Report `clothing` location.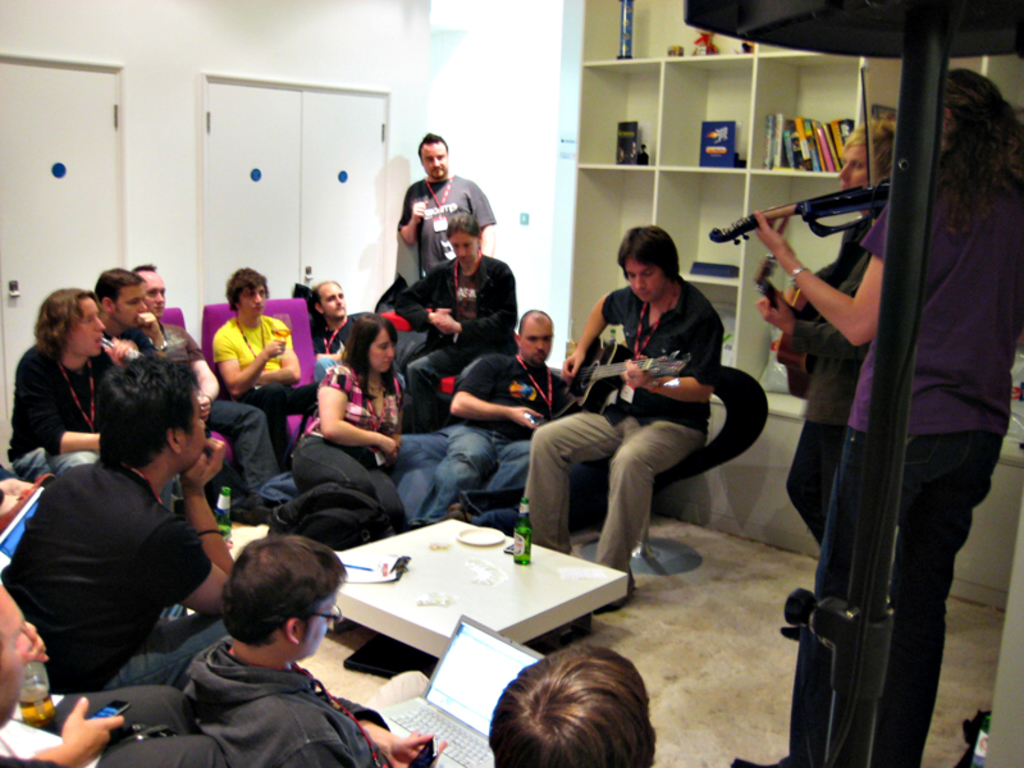
Report: BBox(211, 315, 316, 470).
